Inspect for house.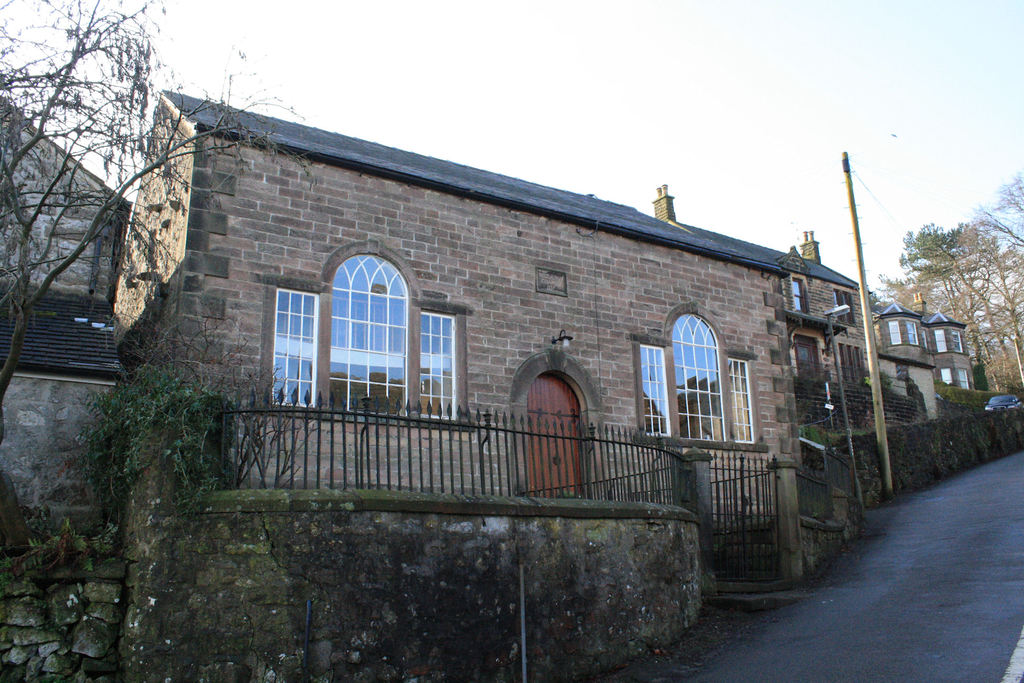
Inspection: [0, 92, 131, 424].
